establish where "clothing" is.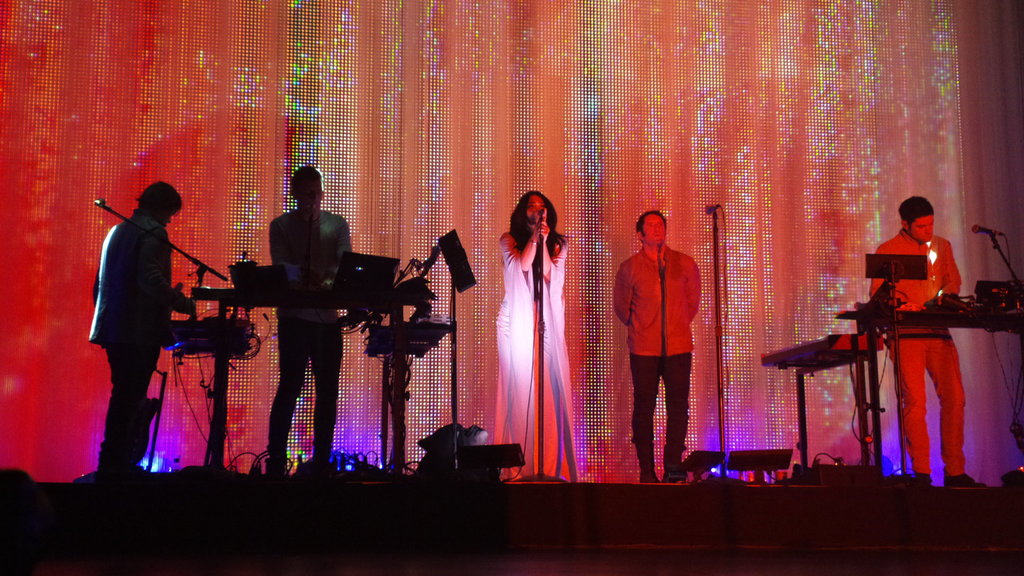
Established at select_region(619, 215, 707, 438).
